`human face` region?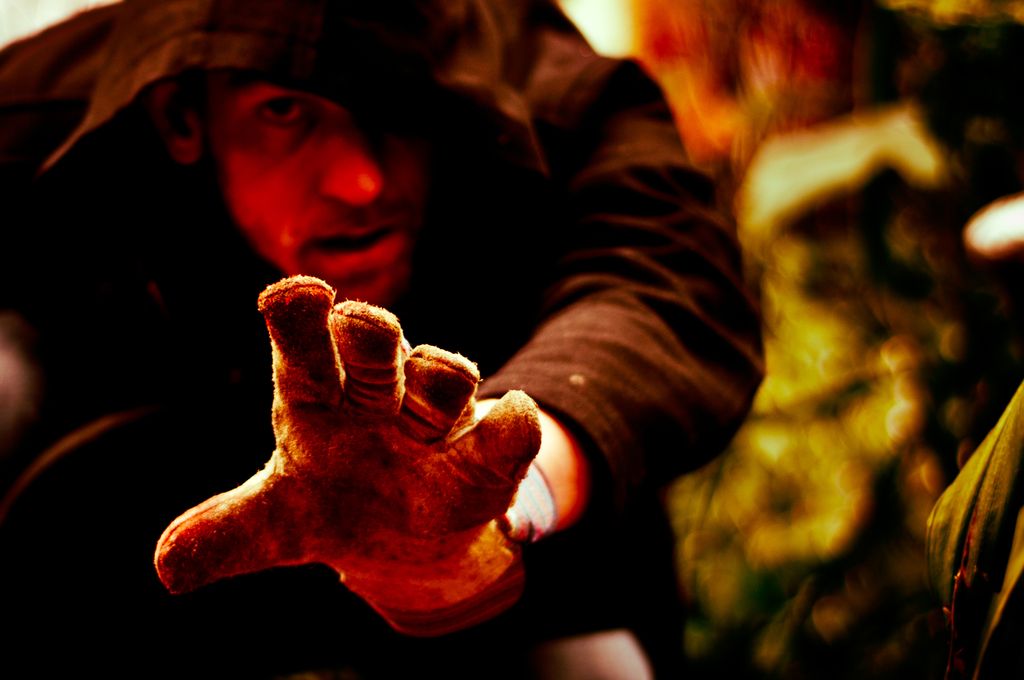
(left=204, top=77, right=422, bottom=309)
